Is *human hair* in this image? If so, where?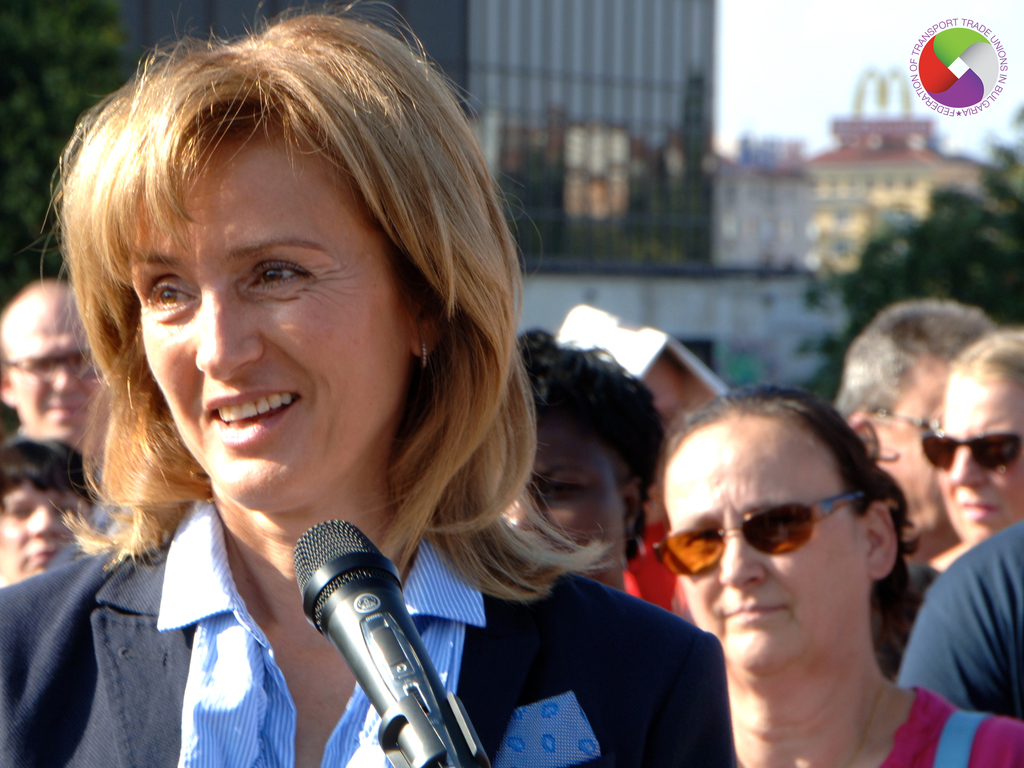
Yes, at BBox(835, 302, 999, 419).
